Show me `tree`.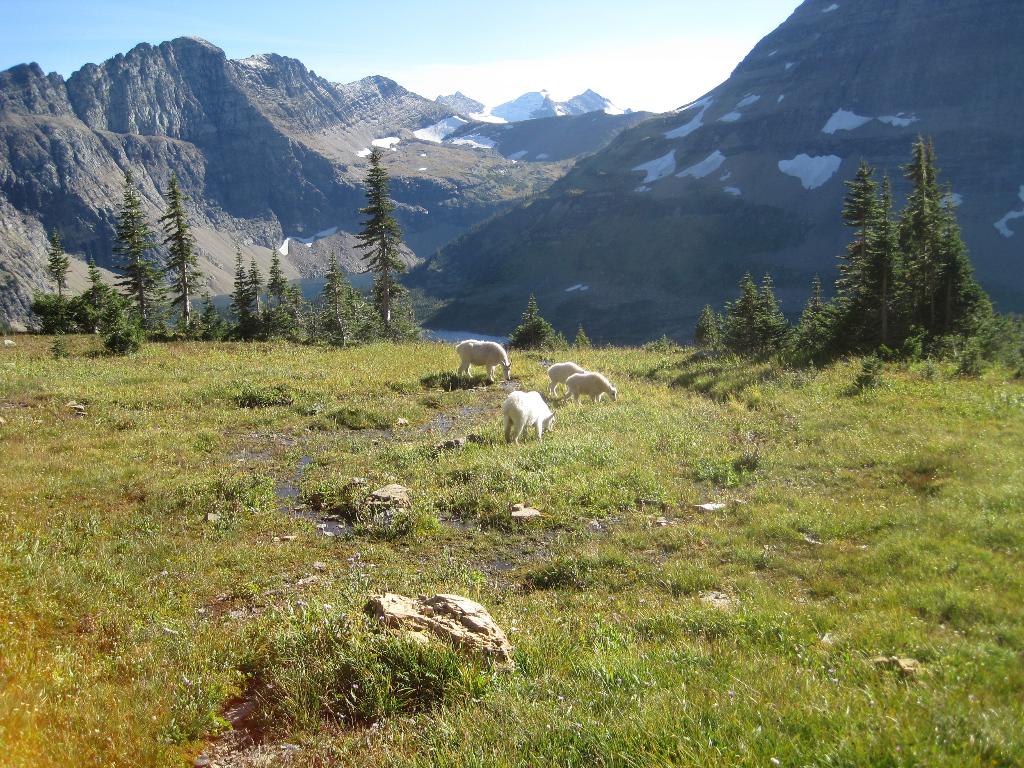
`tree` is here: crop(200, 289, 227, 342).
